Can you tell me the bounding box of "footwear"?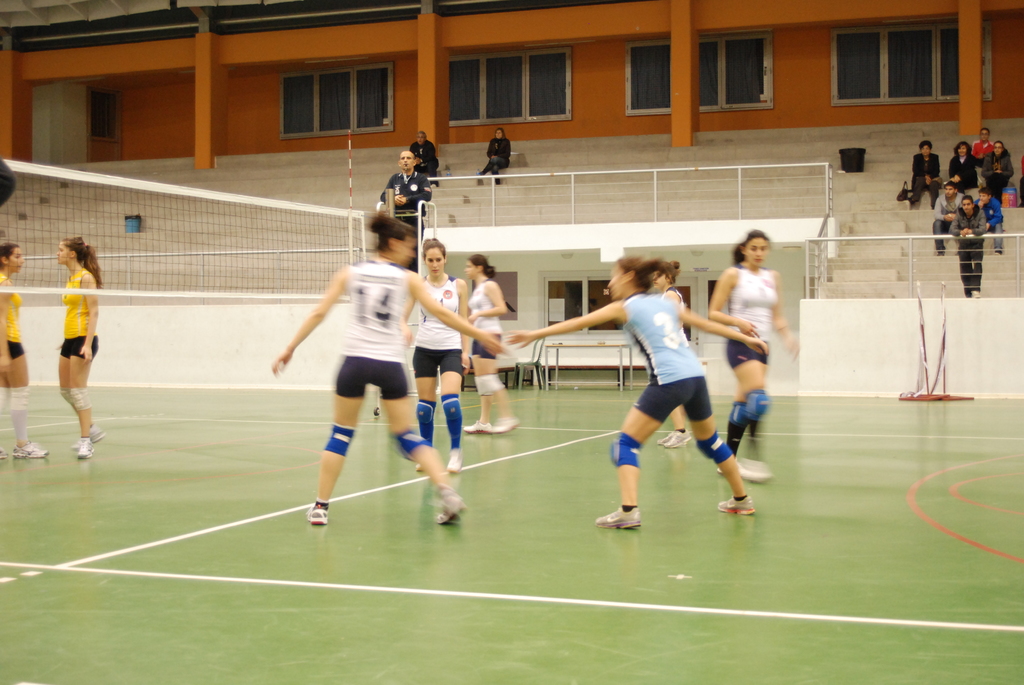
crop(461, 417, 496, 434).
